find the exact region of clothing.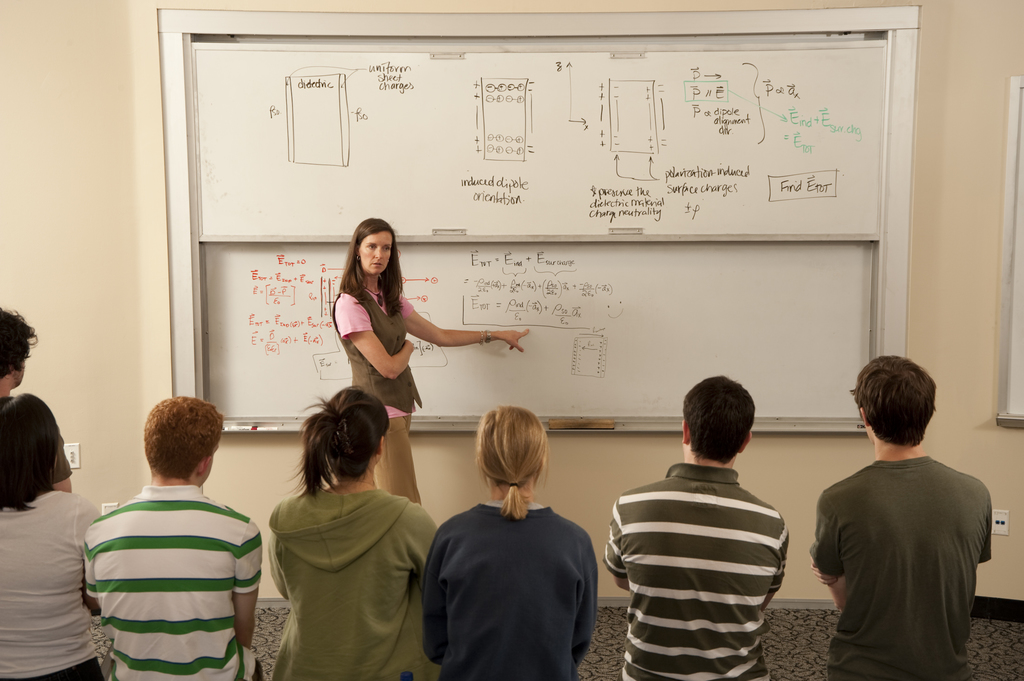
Exact region: [x1=351, y1=294, x2=422, y2=497].
